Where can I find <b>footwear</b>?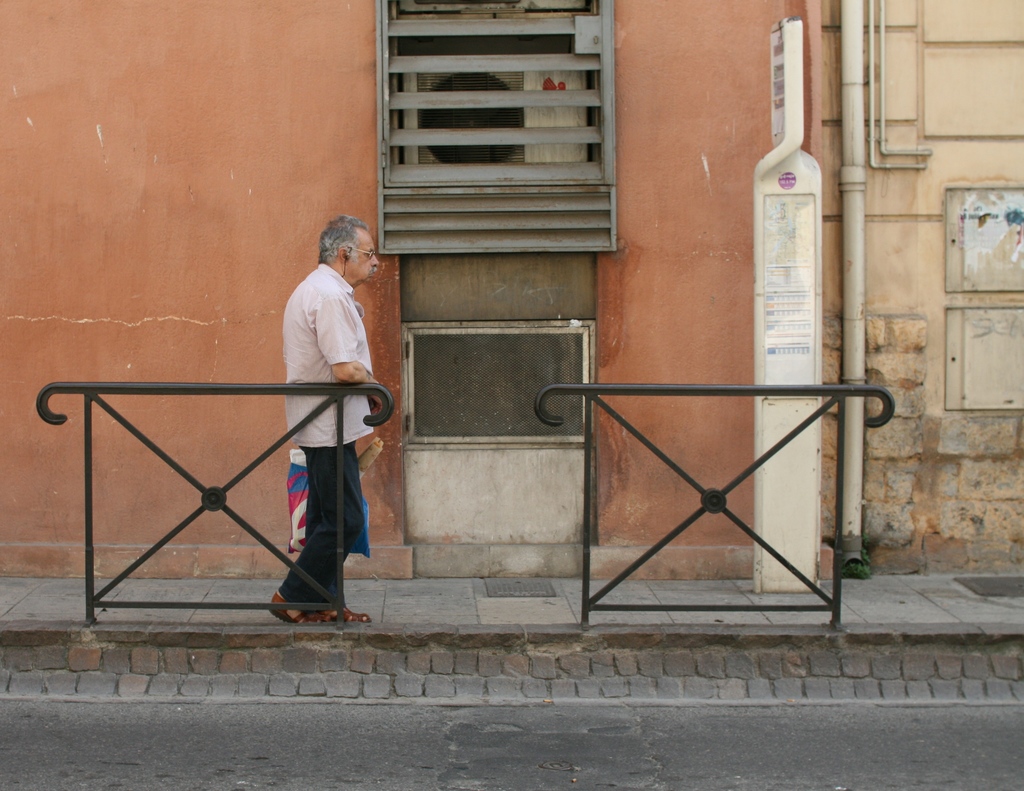
You can find it at [x1=321, y1=599, x2=372, y2=626].
